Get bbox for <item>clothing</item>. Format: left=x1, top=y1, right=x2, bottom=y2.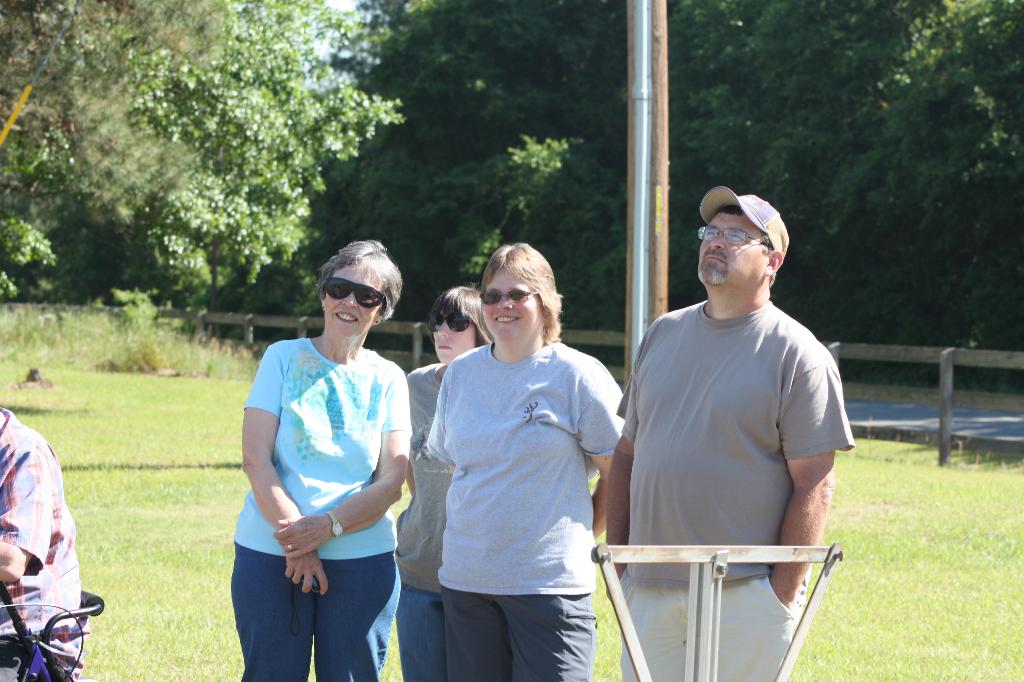
left=622, top=247, right=859, bottom=589.
